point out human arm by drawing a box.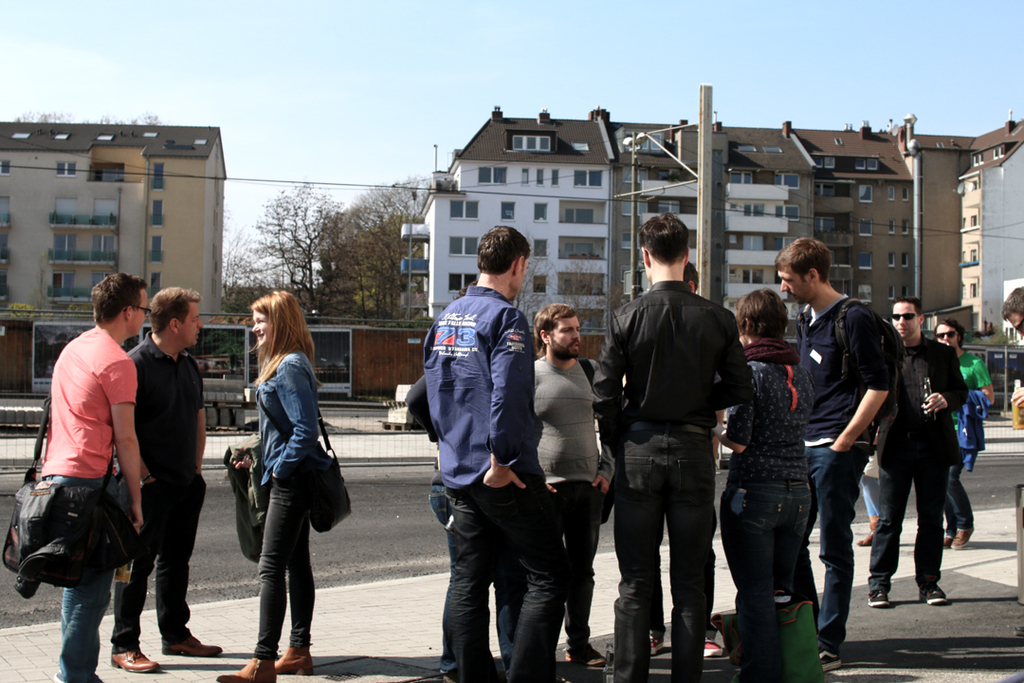
[x1=195, y1=378, x2=207, y2=473].
